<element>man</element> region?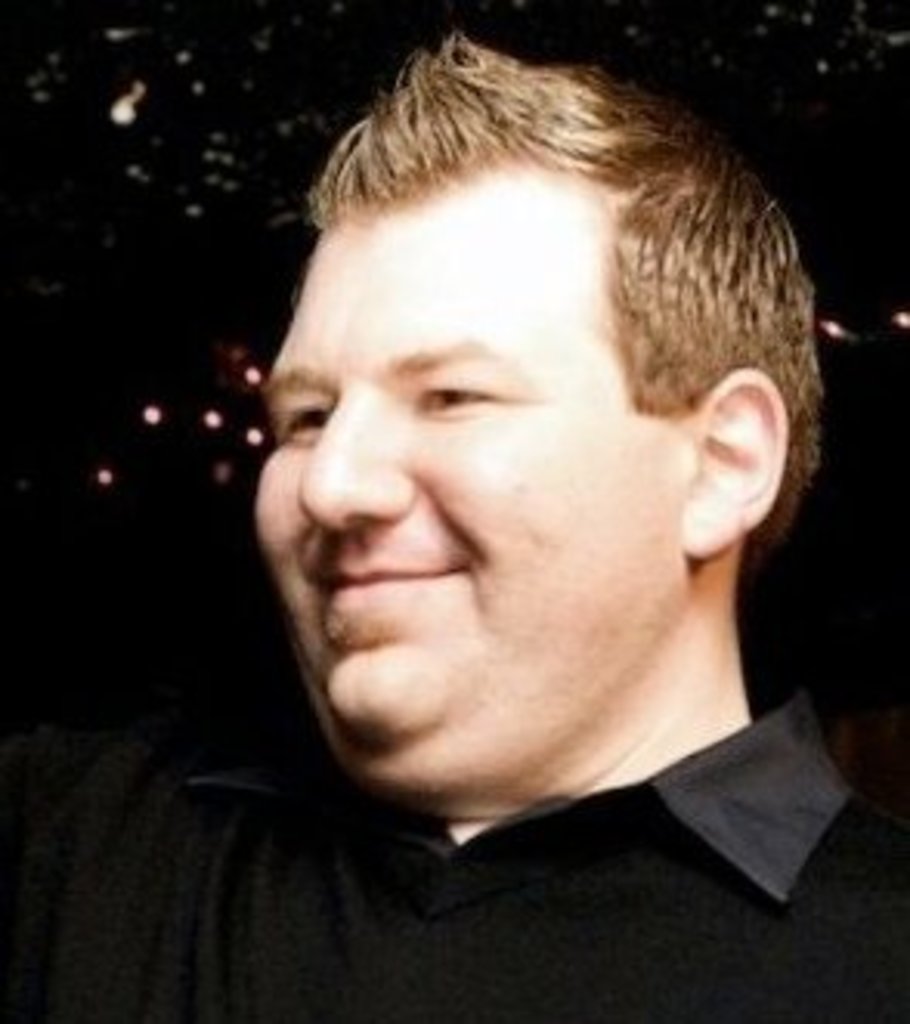
87/0/909/987
